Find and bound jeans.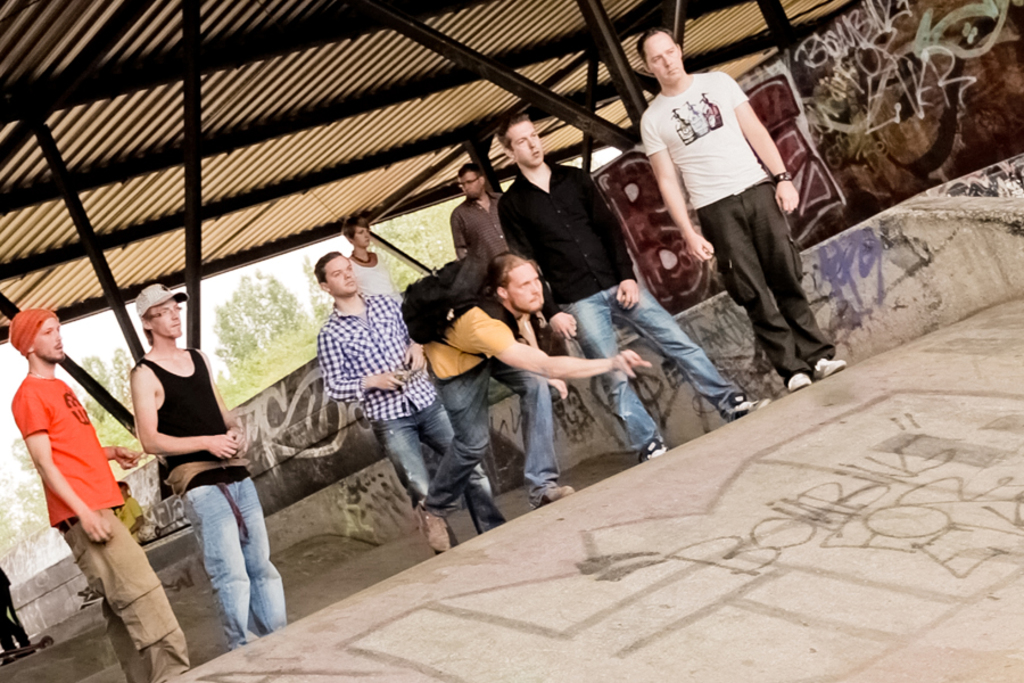
Bound: <box>371,386,504,549</box>.
